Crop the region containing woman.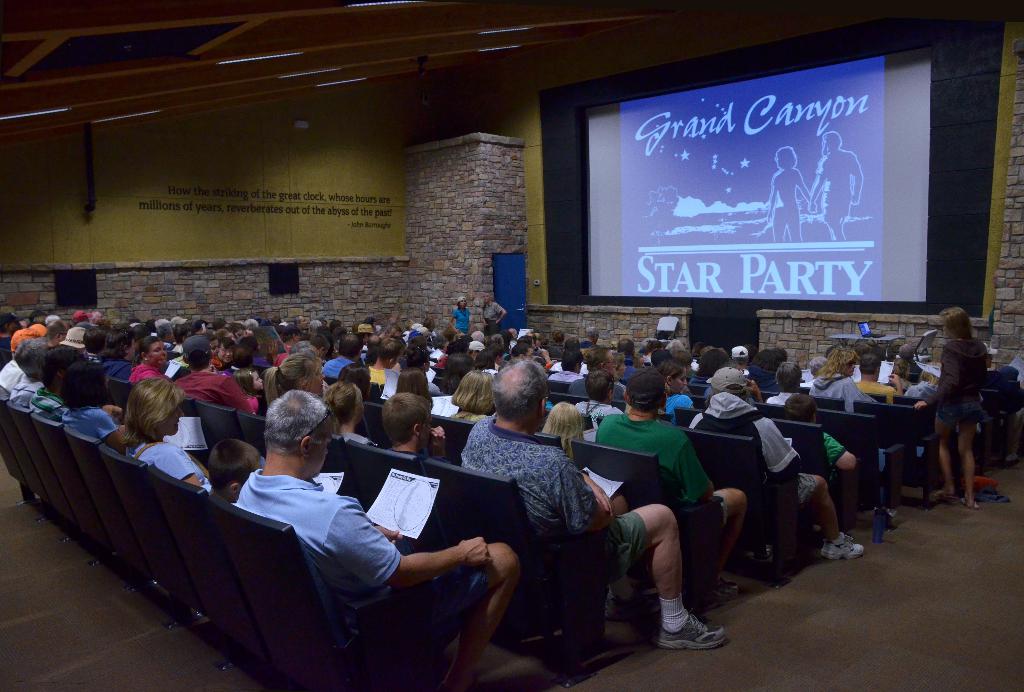
Crop region: BBox(659, 357, 692, 418).
